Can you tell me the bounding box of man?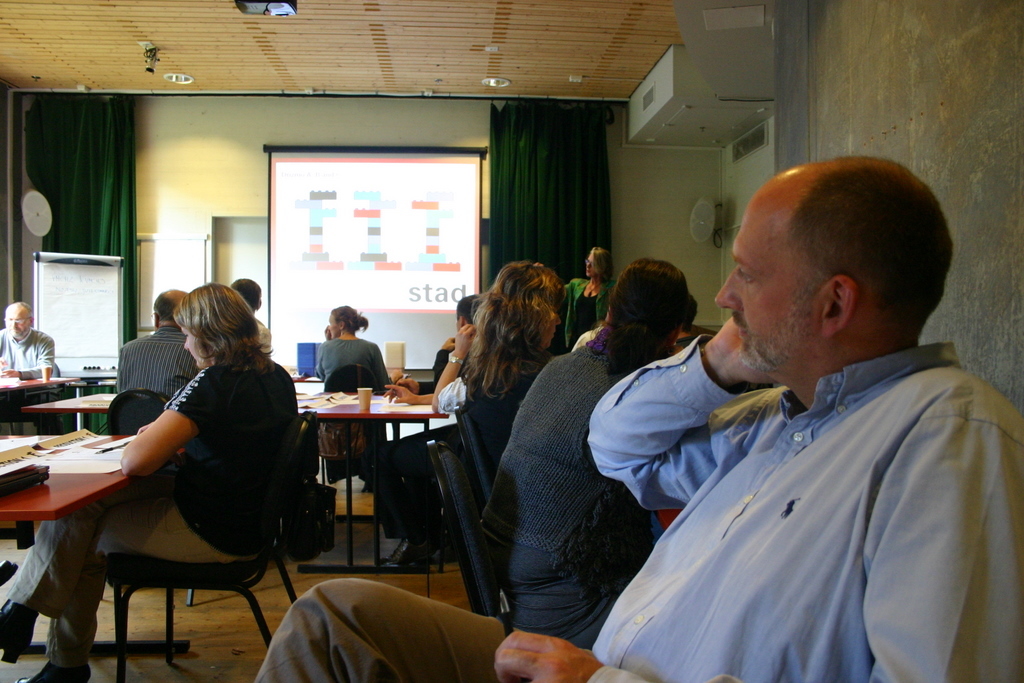
(226, 277, 275, 361).
